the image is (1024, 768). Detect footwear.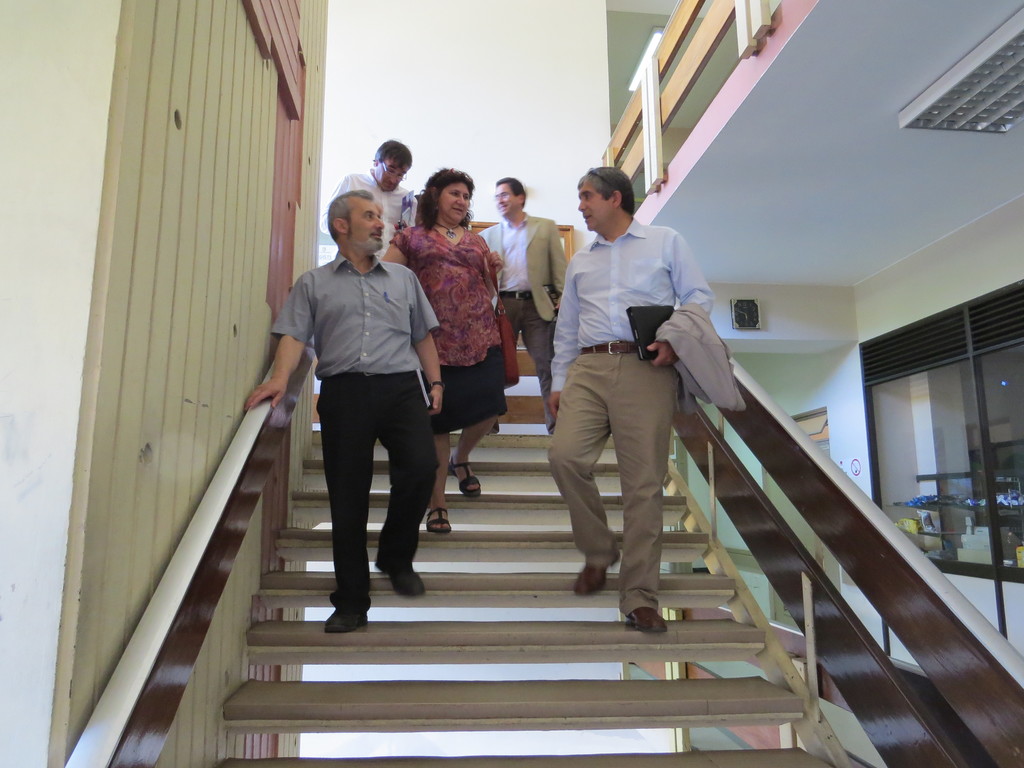
Detection: Rect(619, 607, 673, 637).
